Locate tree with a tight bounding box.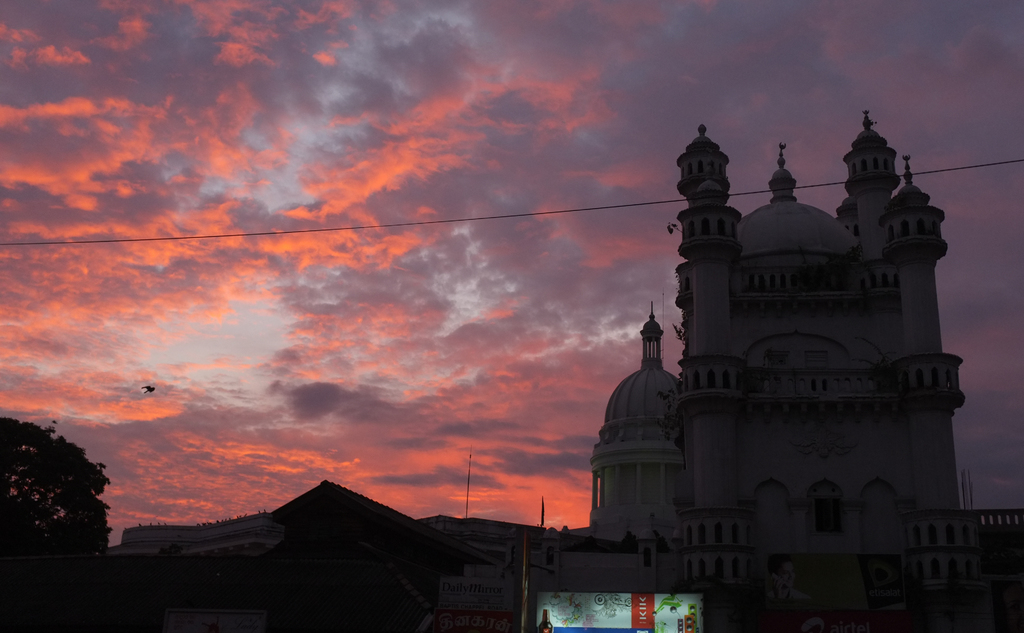
region(0, 416, 112, 571).
